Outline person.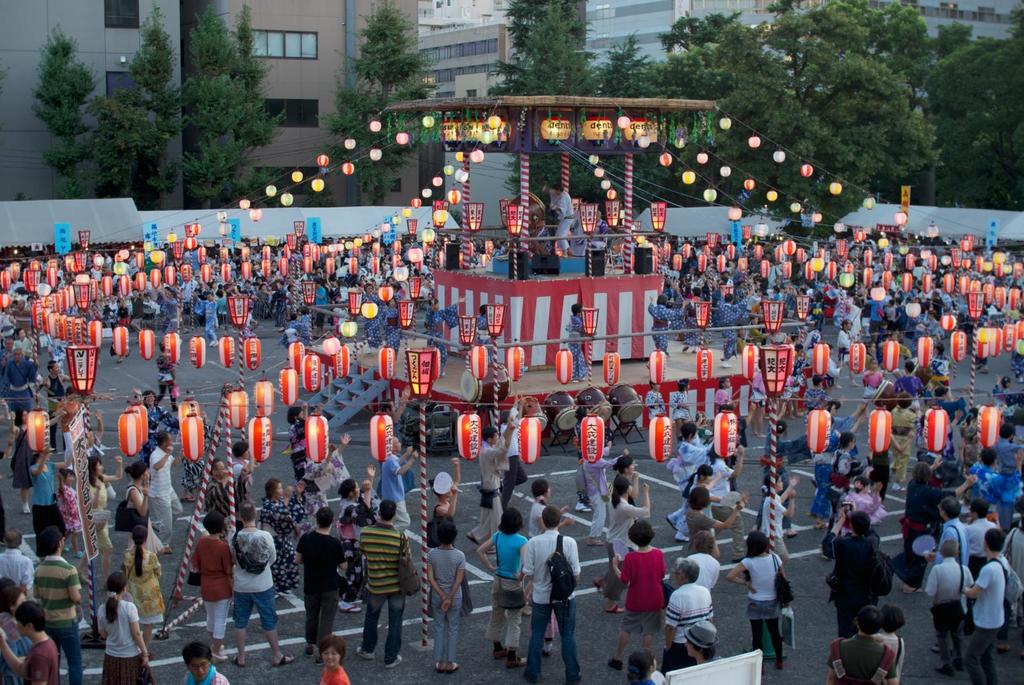
Outline: x1=531, y1=512, x2=581, y2=677.
